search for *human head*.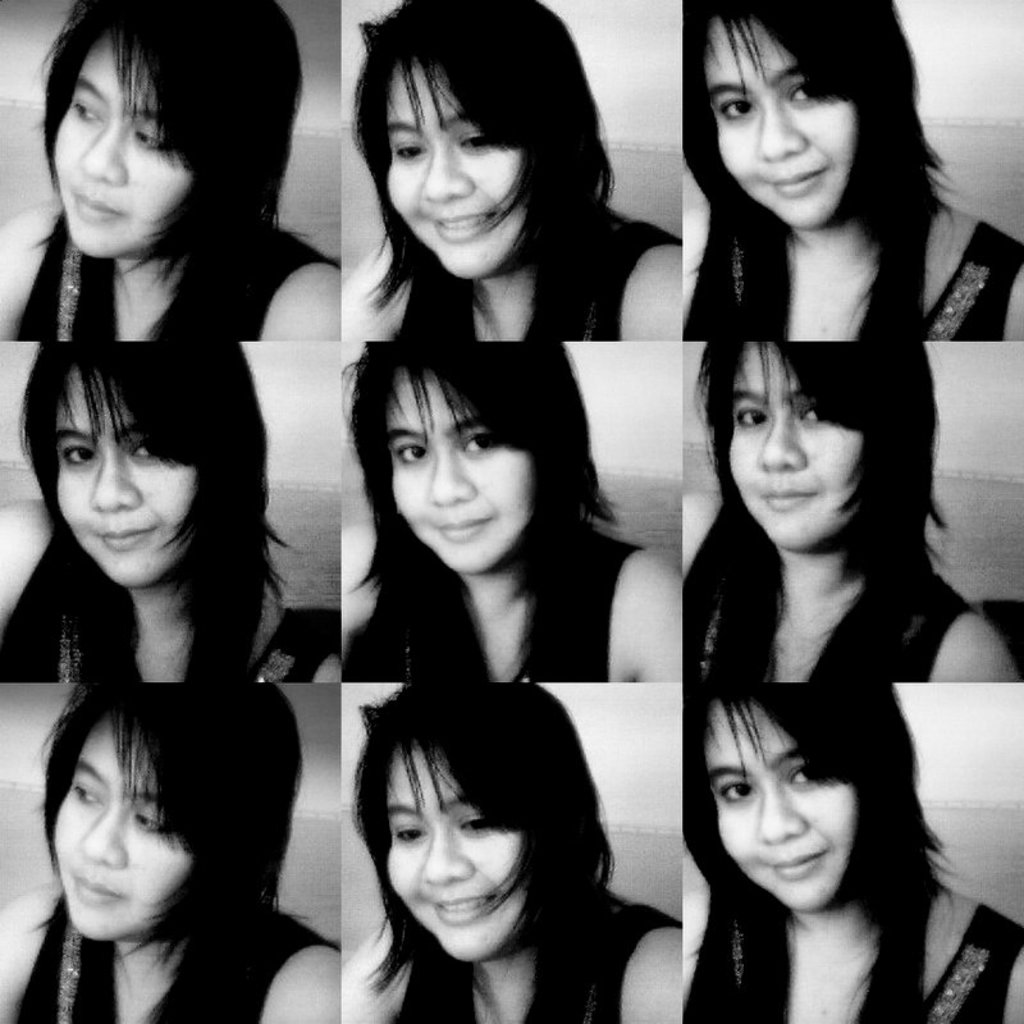
Found at <bbox>352, 712, 602, 950</bbox>.
